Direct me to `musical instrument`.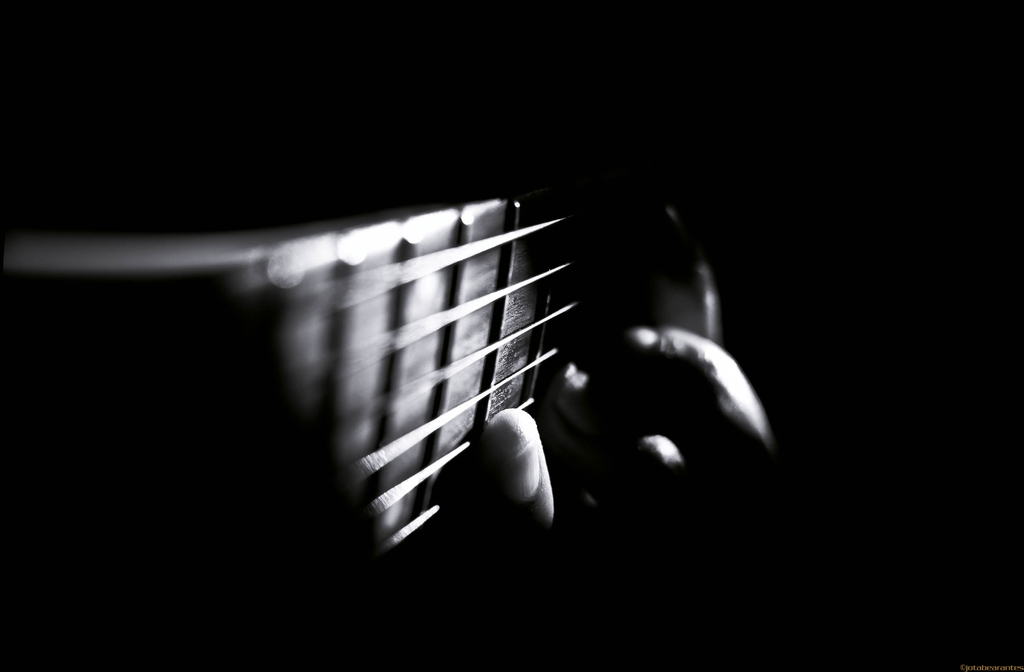
Direction: x1=0 y1=178 x2=555 y2=671.
